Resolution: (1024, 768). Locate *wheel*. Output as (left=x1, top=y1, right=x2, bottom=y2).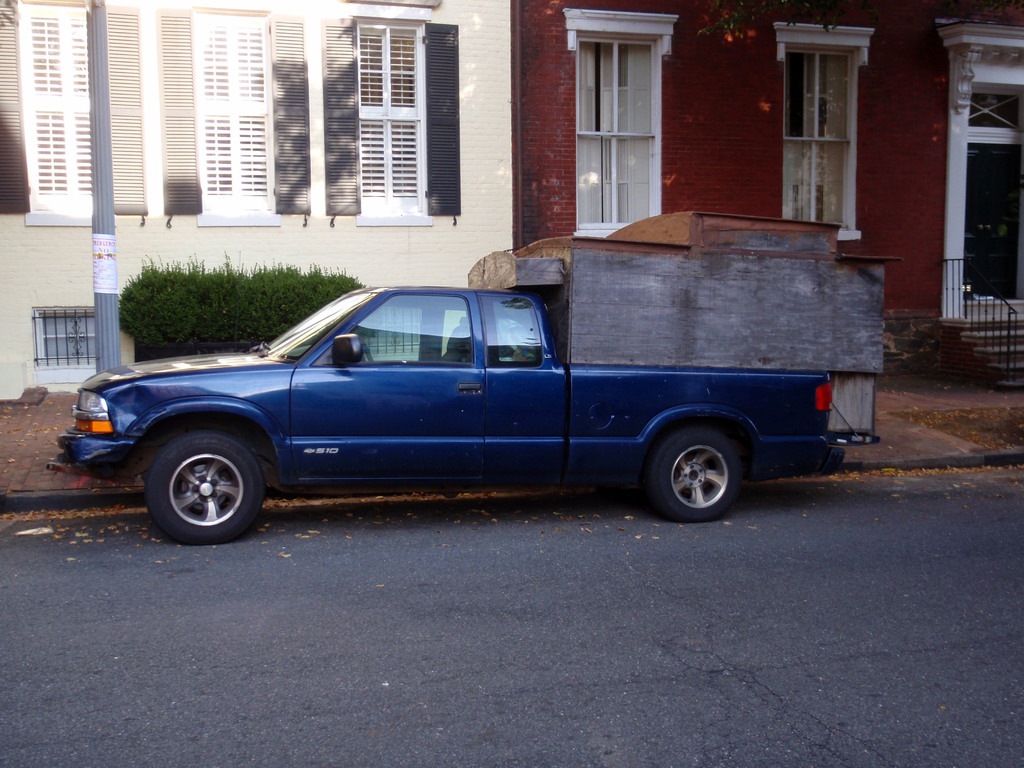
(left=132, top=429, right=263, bottom=539).
